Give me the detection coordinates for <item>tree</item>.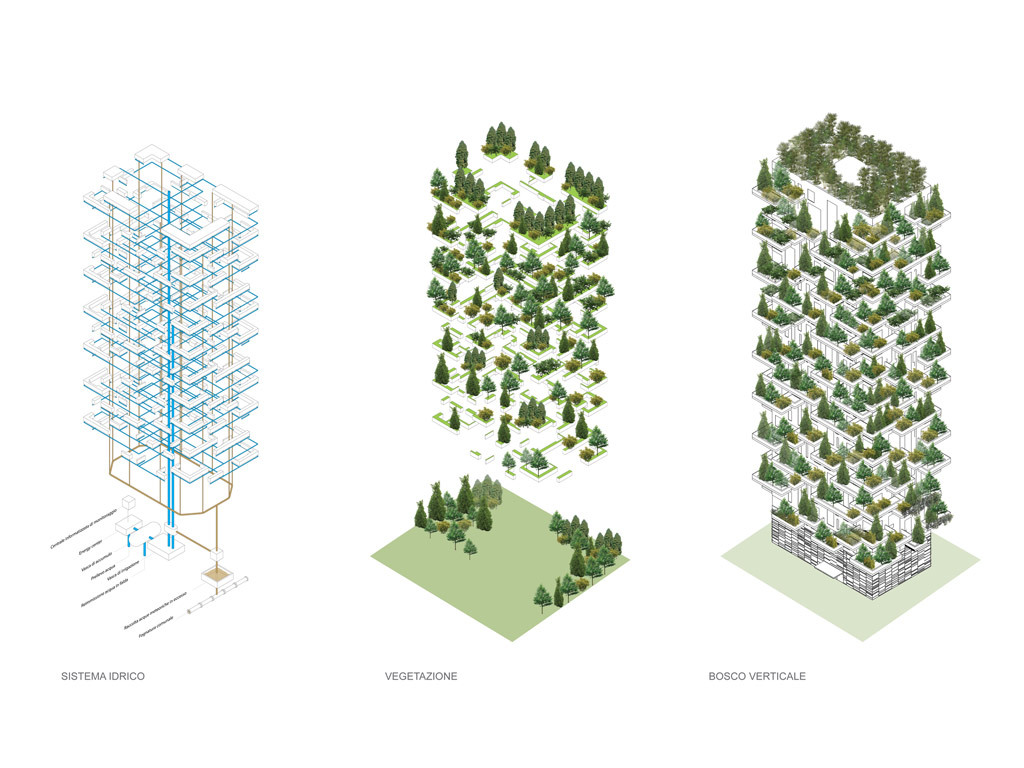
551, 379, 569, 407.
